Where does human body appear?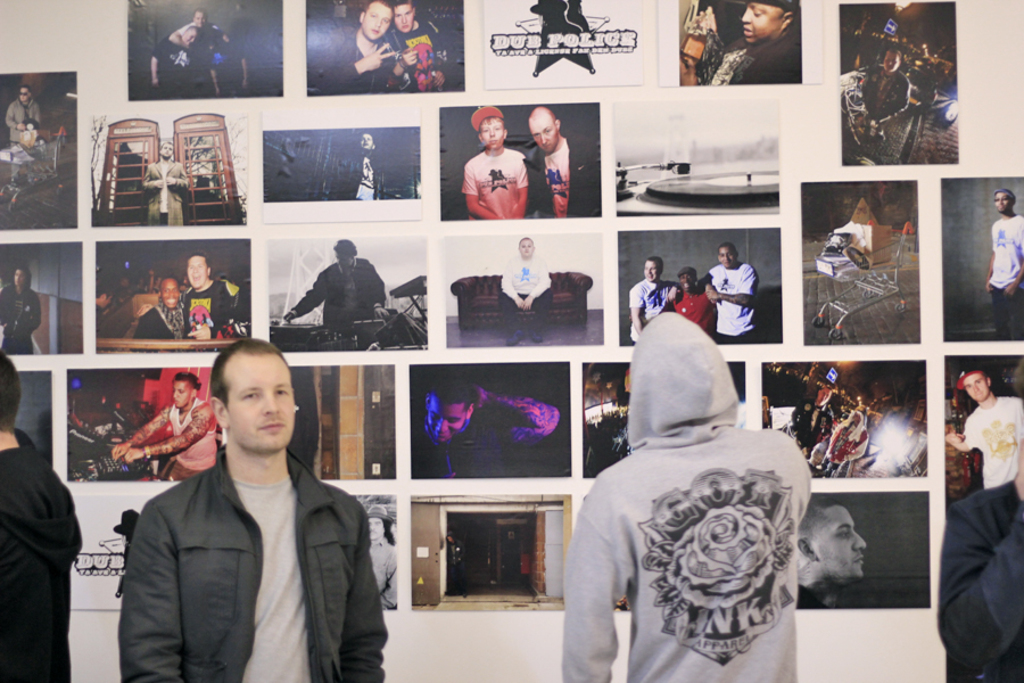
Appears at rect(668, 261, 719, 338).
